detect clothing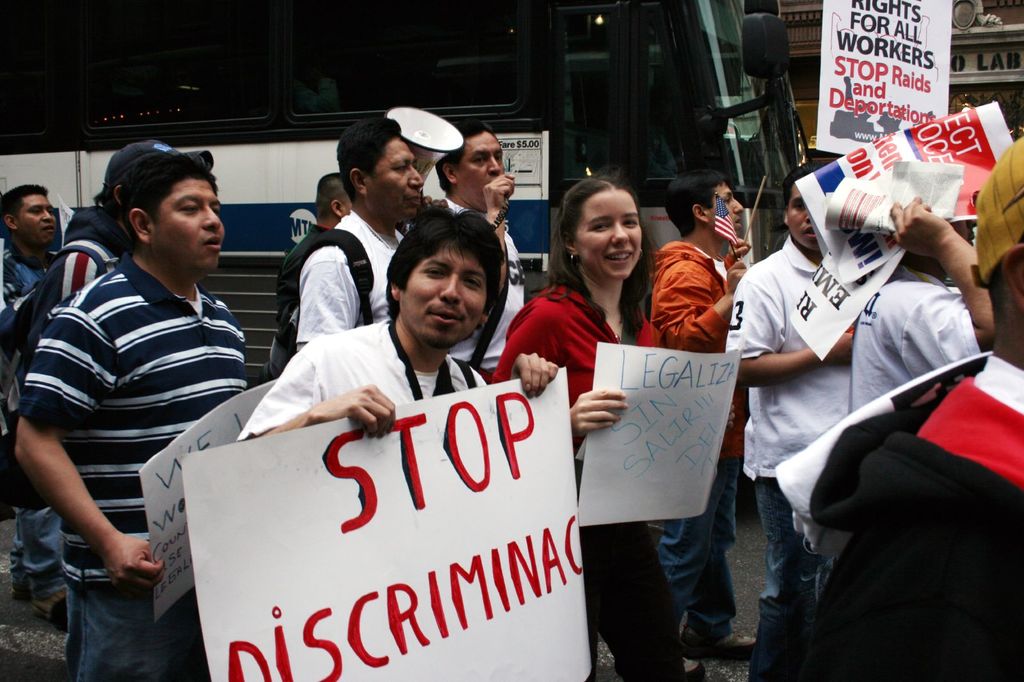
locate(234, 316, 508, 448)
